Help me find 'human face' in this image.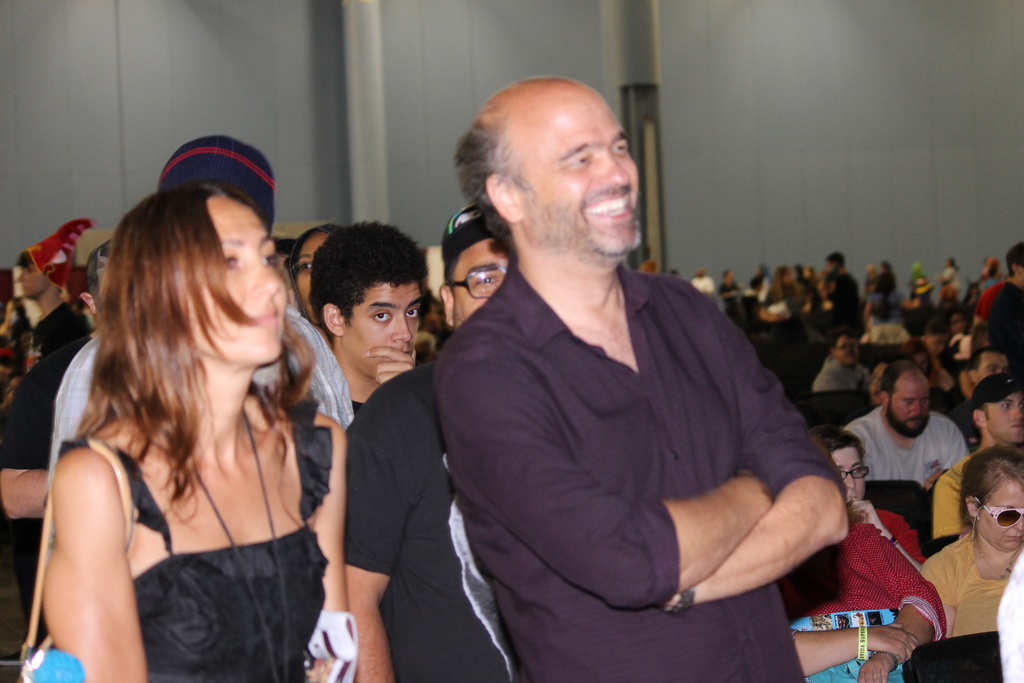
Found it: bbox(974, 466, 1023, 554).
